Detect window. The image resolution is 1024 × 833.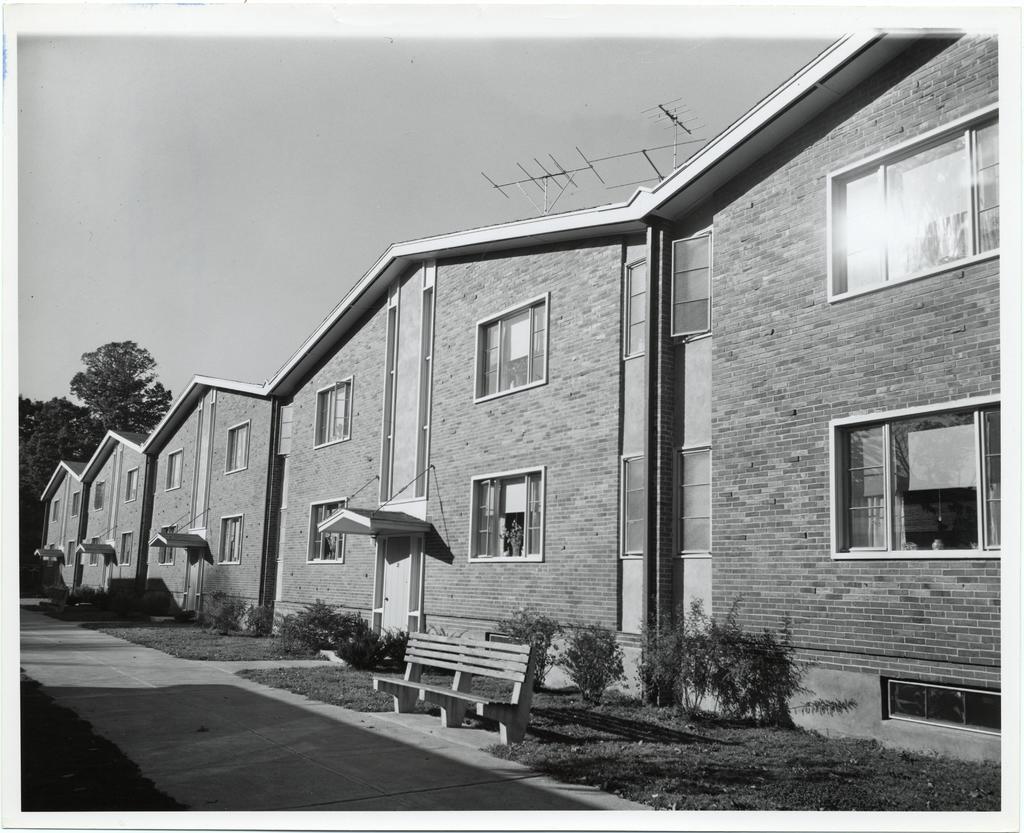
rect(126, 468, 139, 498).
